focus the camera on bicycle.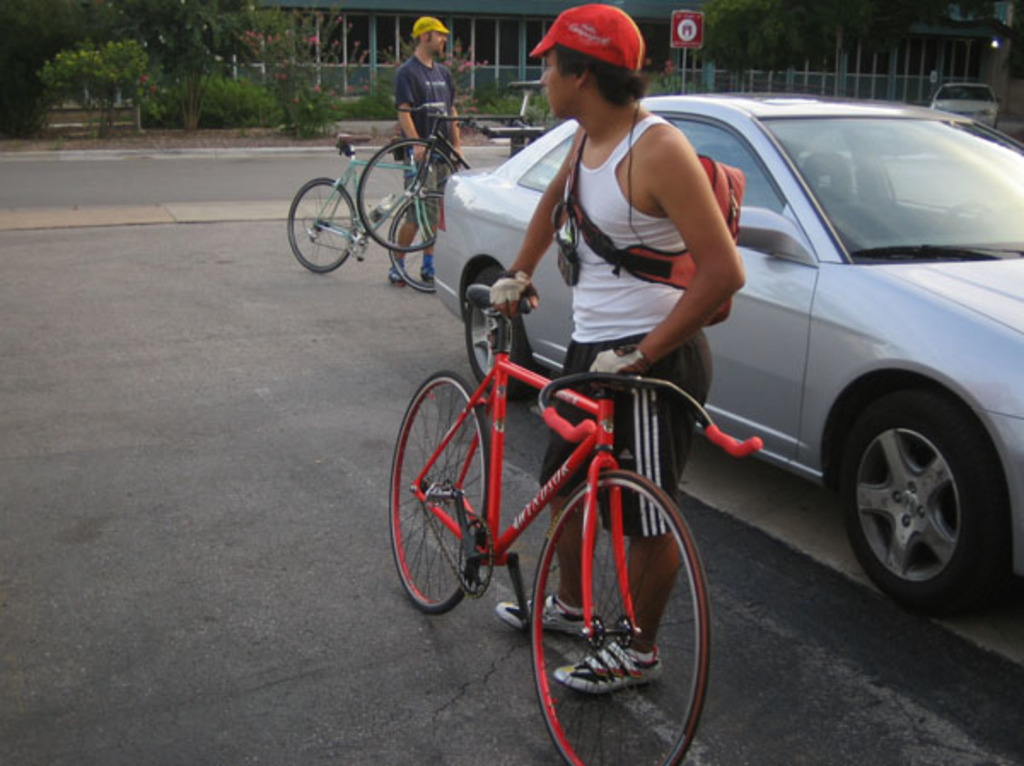
Focus region: x1=357, y1=80, x2=550, y2=254.
